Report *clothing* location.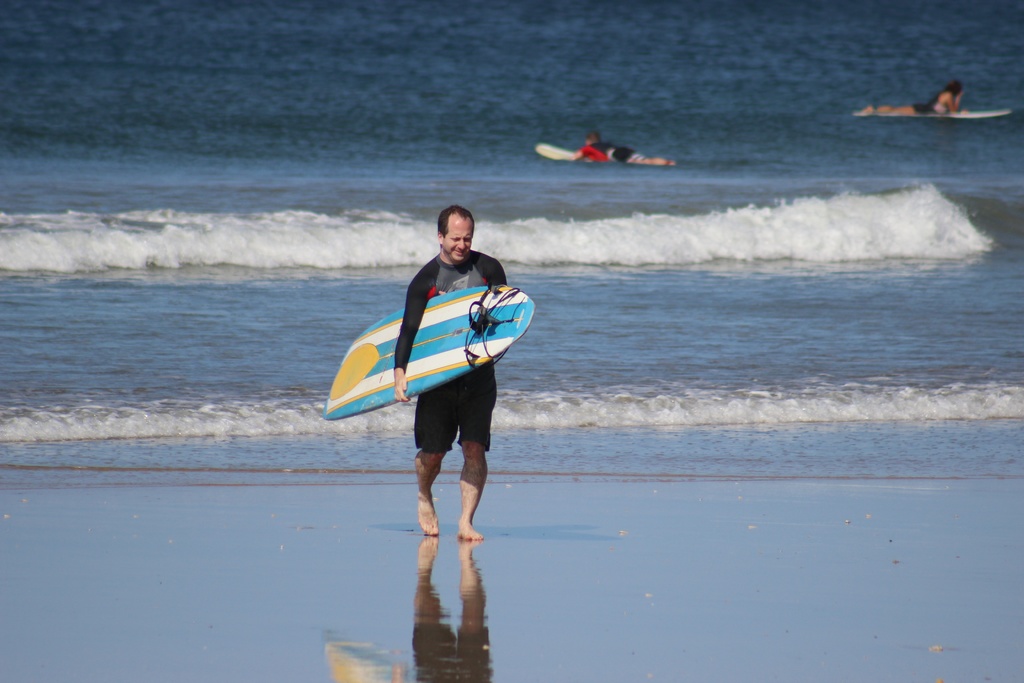
Report: locate(909, 90, 963, 113).
